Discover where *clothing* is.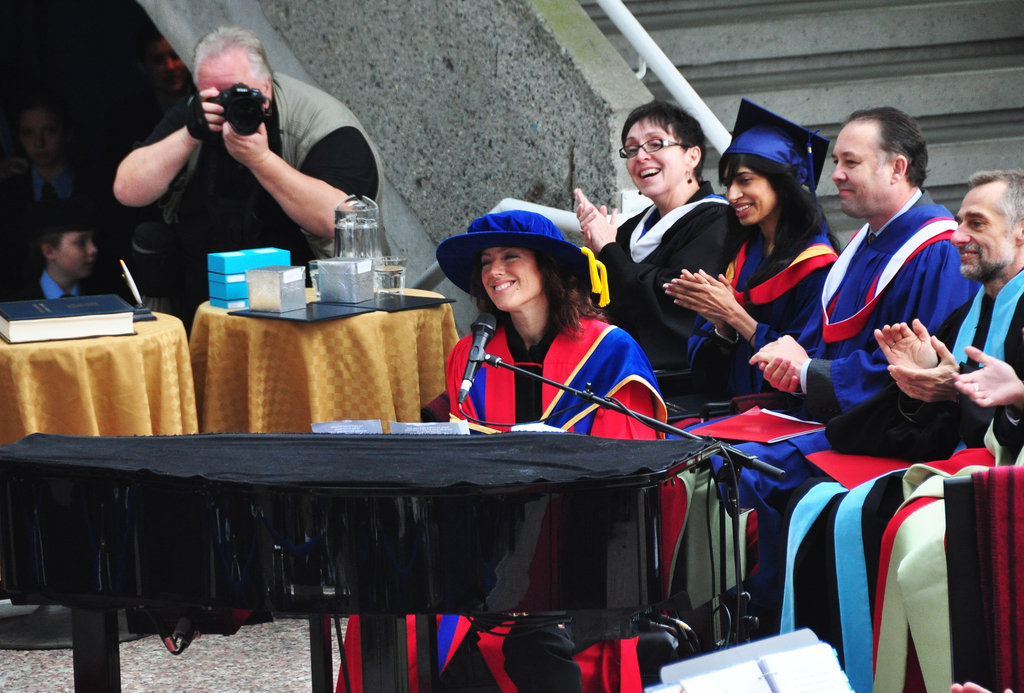
Discovered at bbox=[333, 307, 669, 692].
